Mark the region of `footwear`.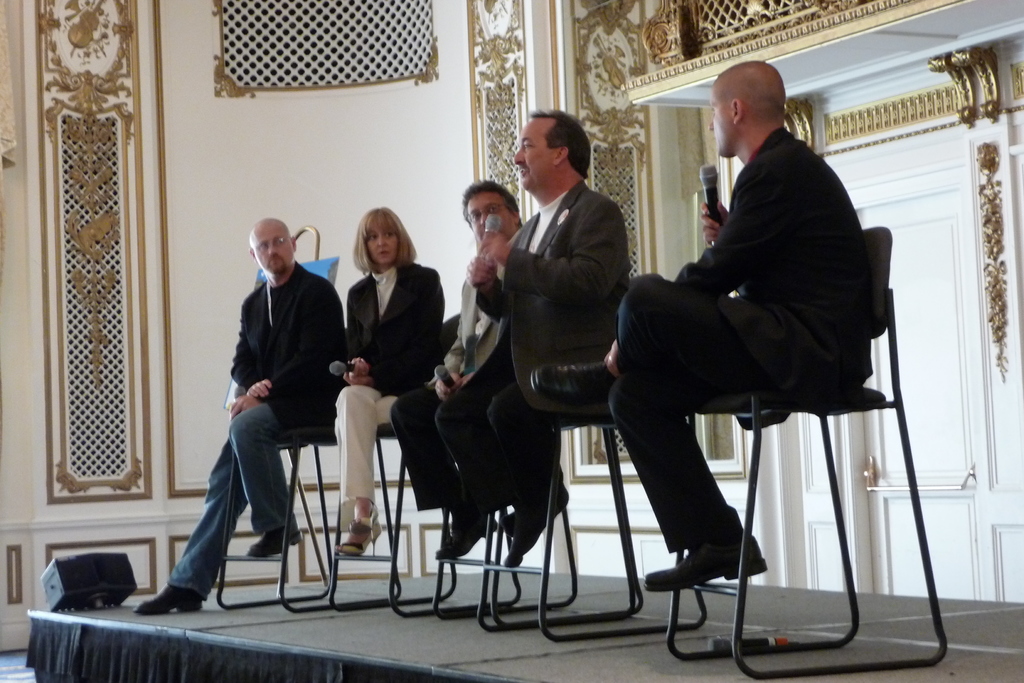
Region: 526 362 609 403.
